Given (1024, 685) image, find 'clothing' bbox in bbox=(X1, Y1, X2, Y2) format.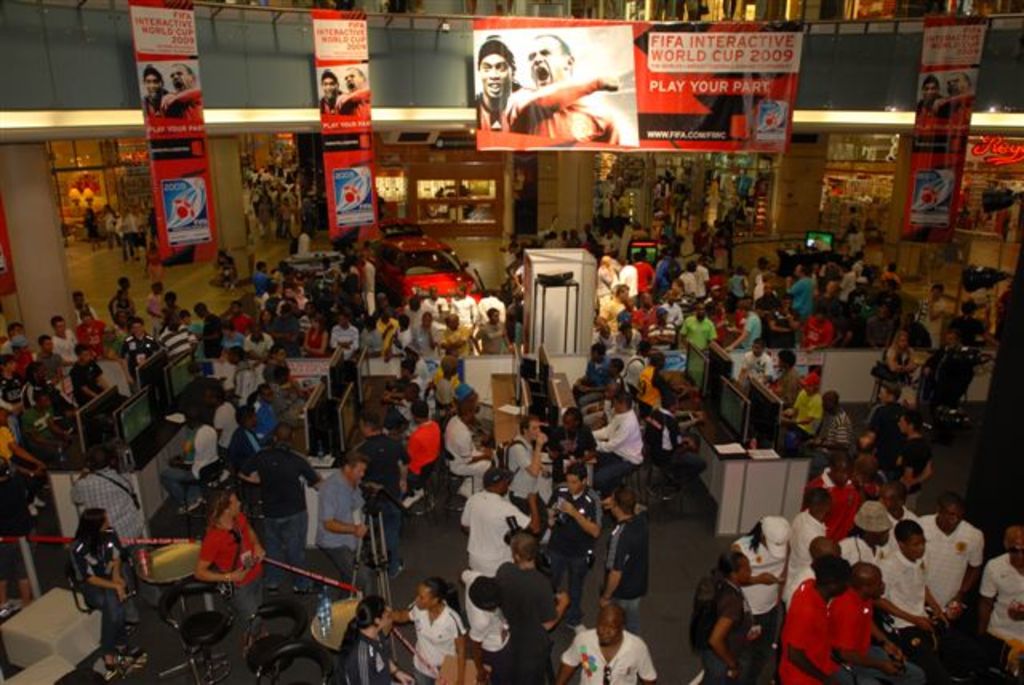
bbox=(213, 402, 248, 448).
